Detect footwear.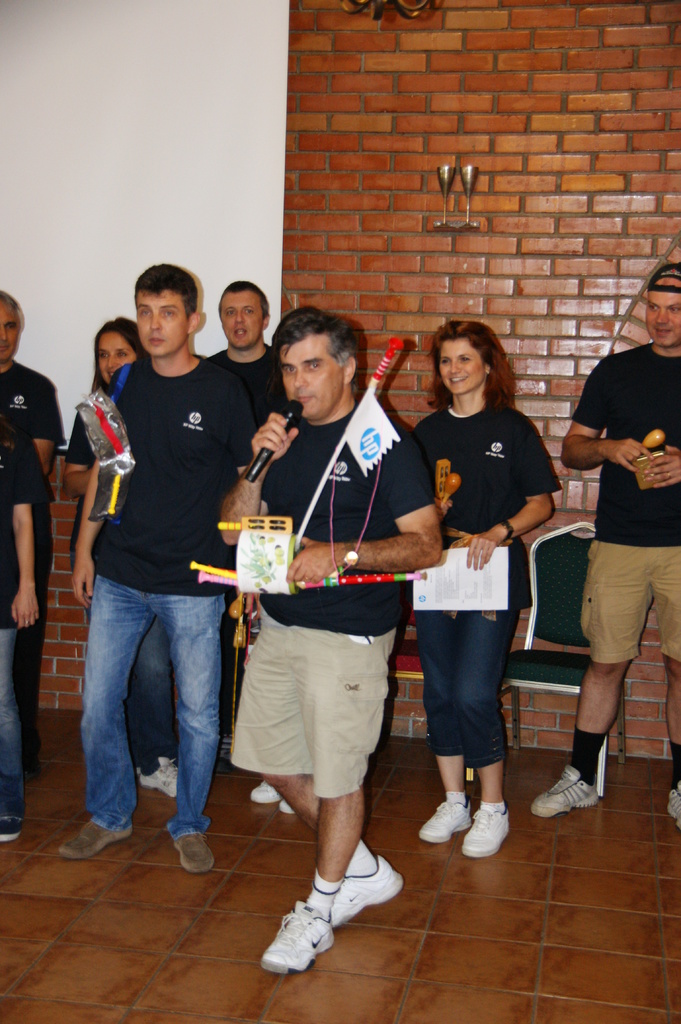
Detected at (668,781,680,829).
